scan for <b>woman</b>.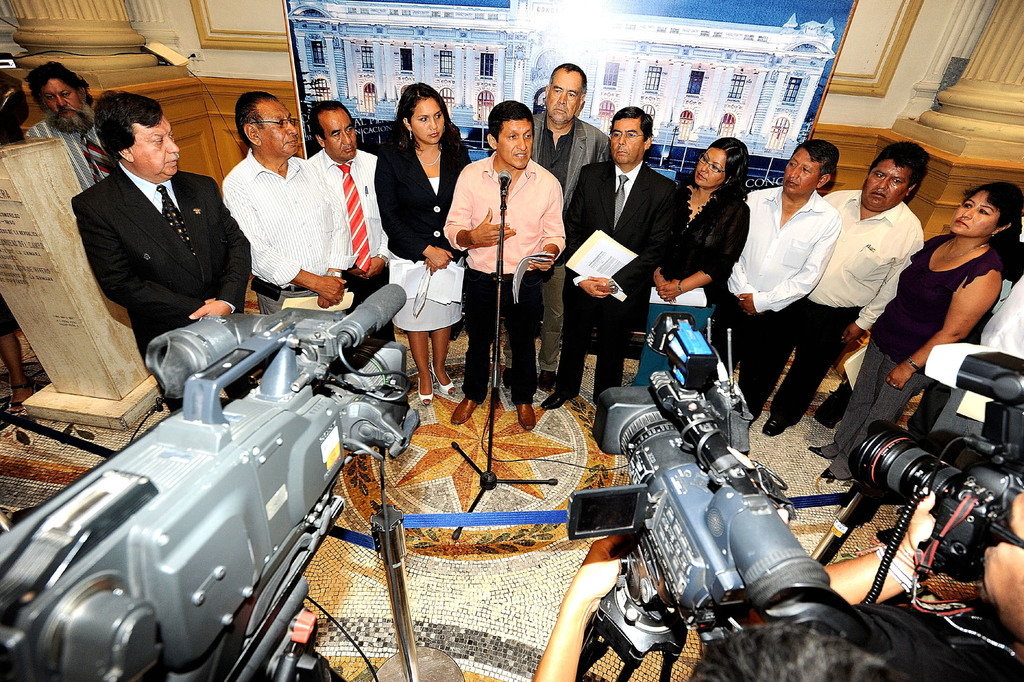
Scan result: <region>806, 178, 1023, 483</region>.
